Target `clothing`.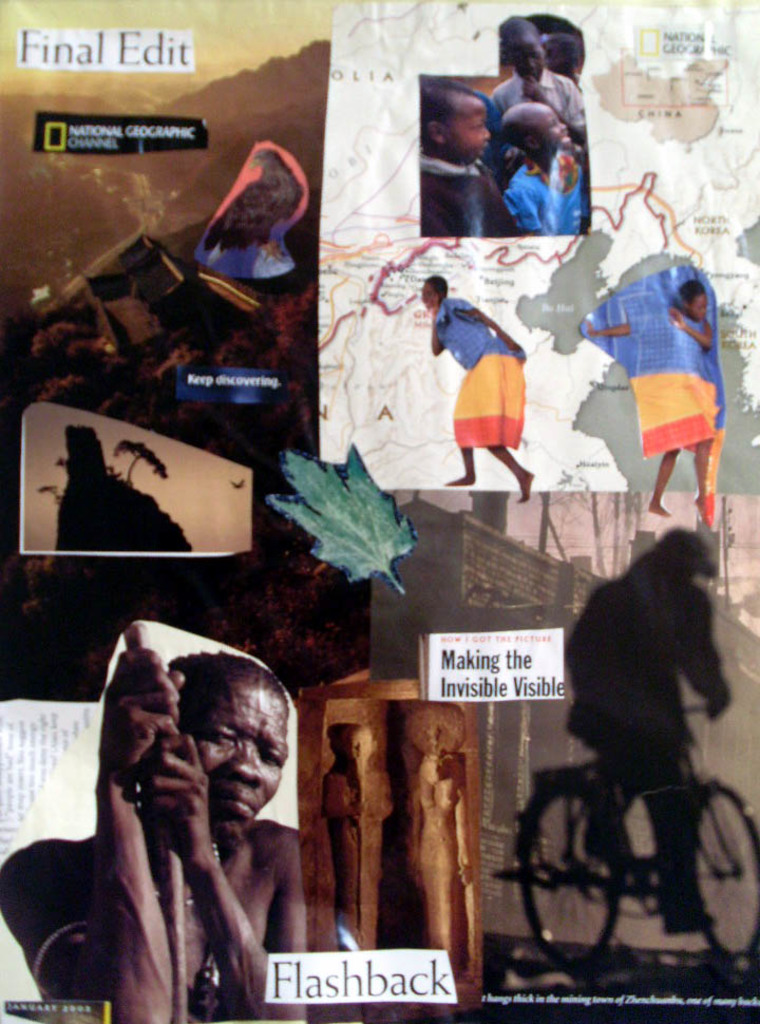
Target region: bbox=(593, 232, 741, 507).
